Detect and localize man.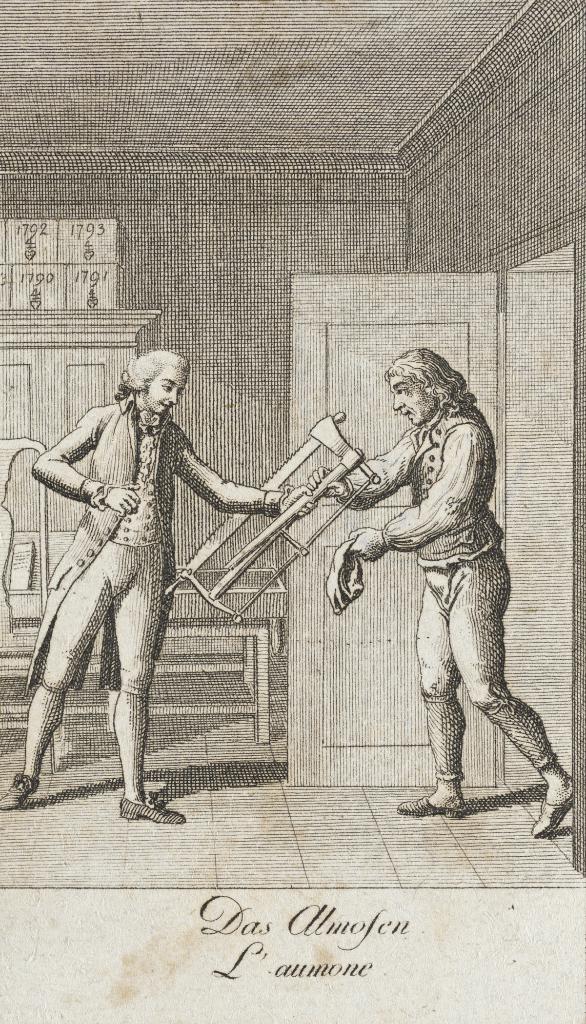
Localized at Rect(38, 340, 292, 846).
